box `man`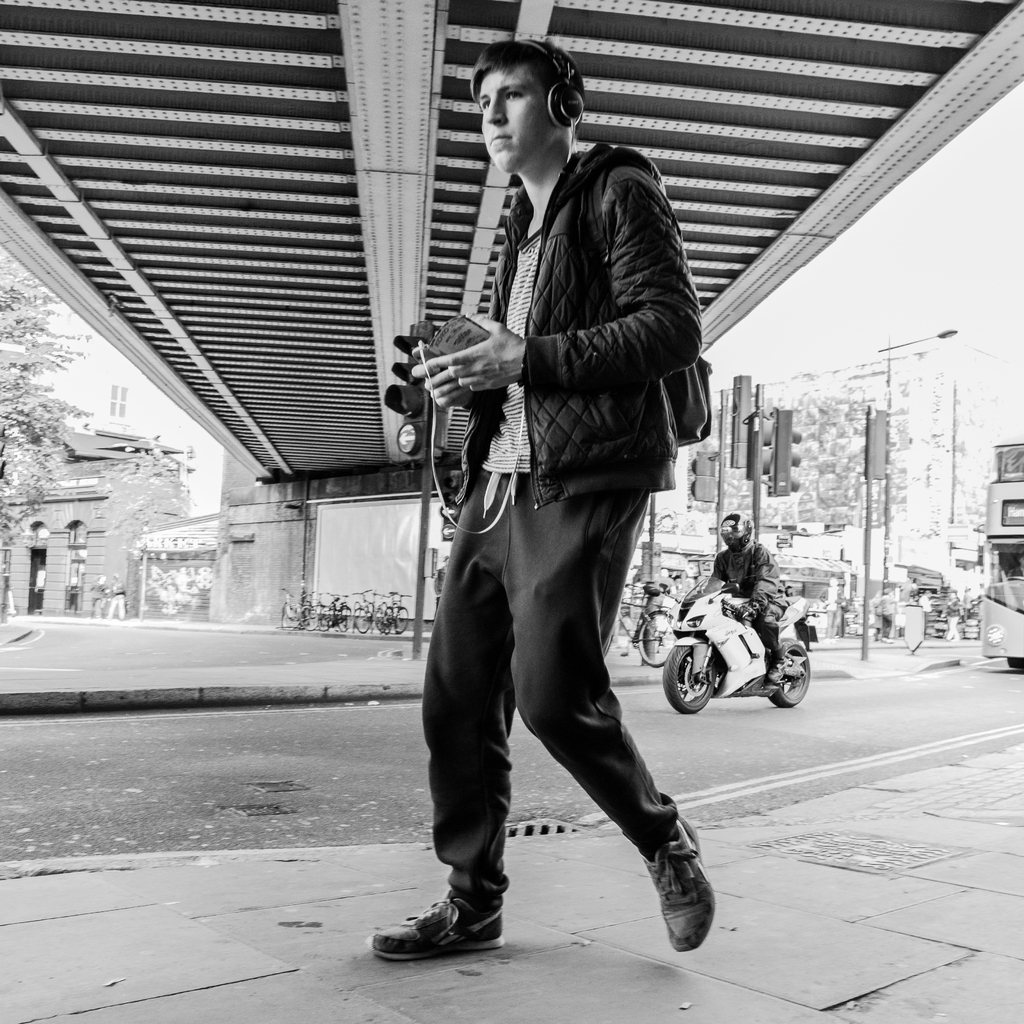
l=394, t=54, r=720, b=955
